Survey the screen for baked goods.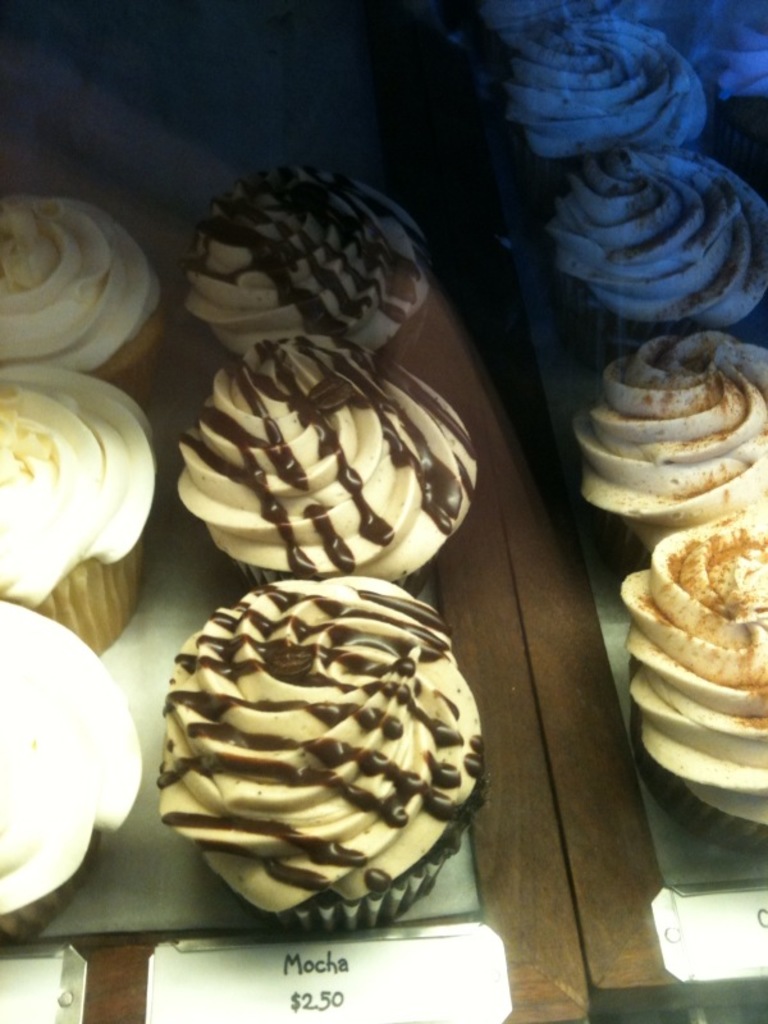
Survey found: 0,581,147,948.
